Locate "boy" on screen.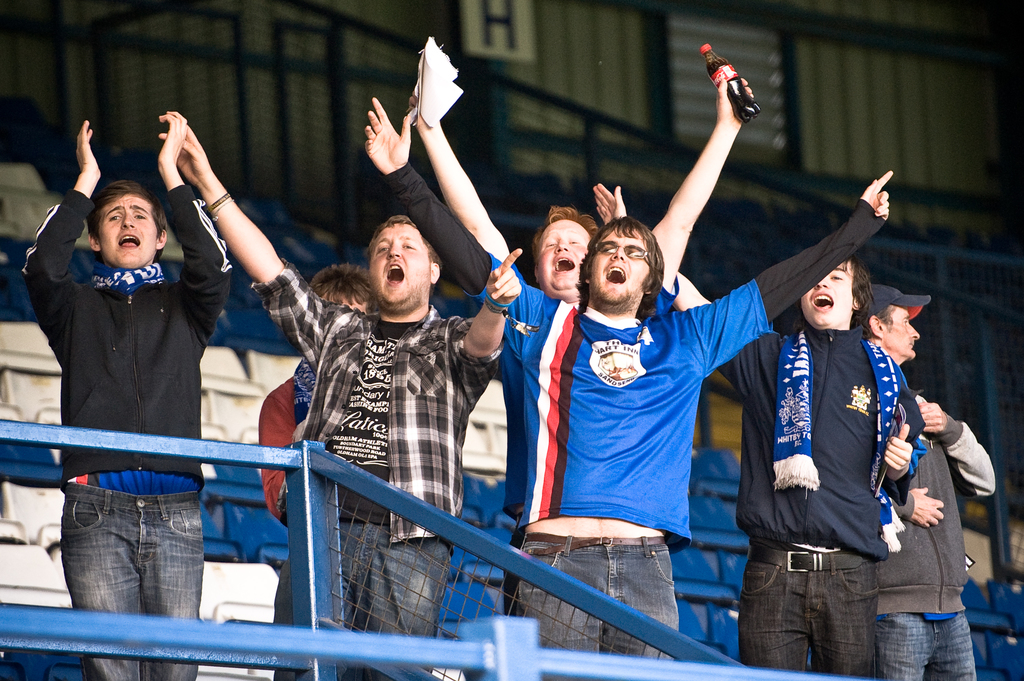
On screen at <region>21, 125, 246, 630</region>.
